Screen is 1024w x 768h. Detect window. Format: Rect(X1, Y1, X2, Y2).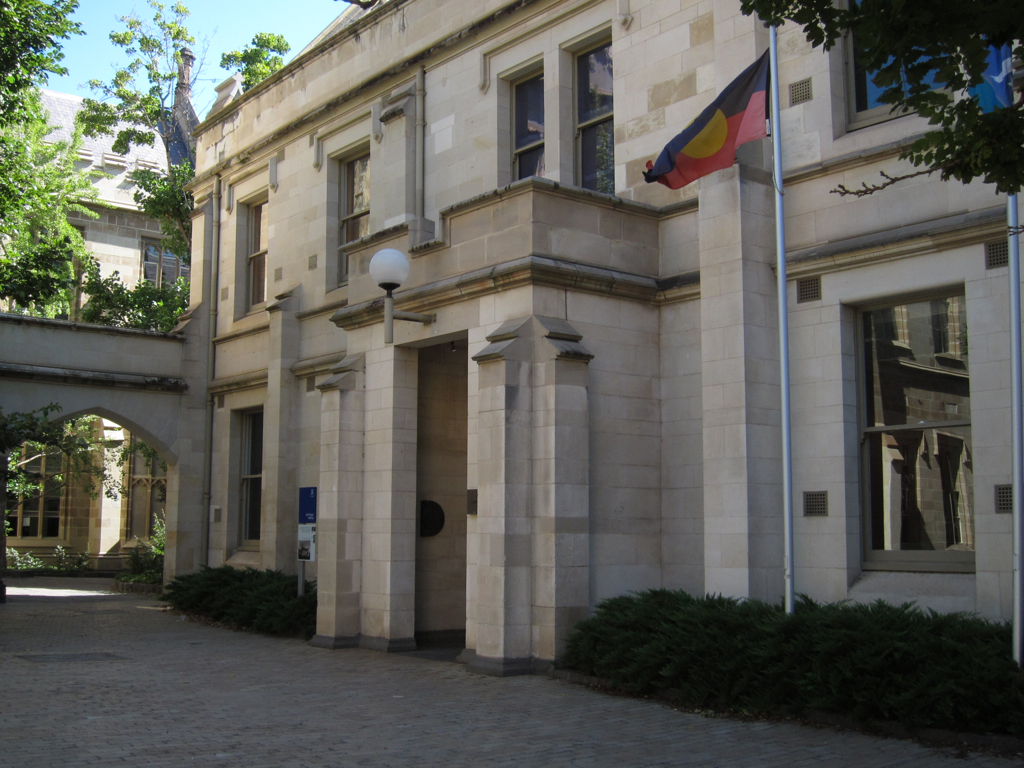
Rect(233, 181, 266, 322).
